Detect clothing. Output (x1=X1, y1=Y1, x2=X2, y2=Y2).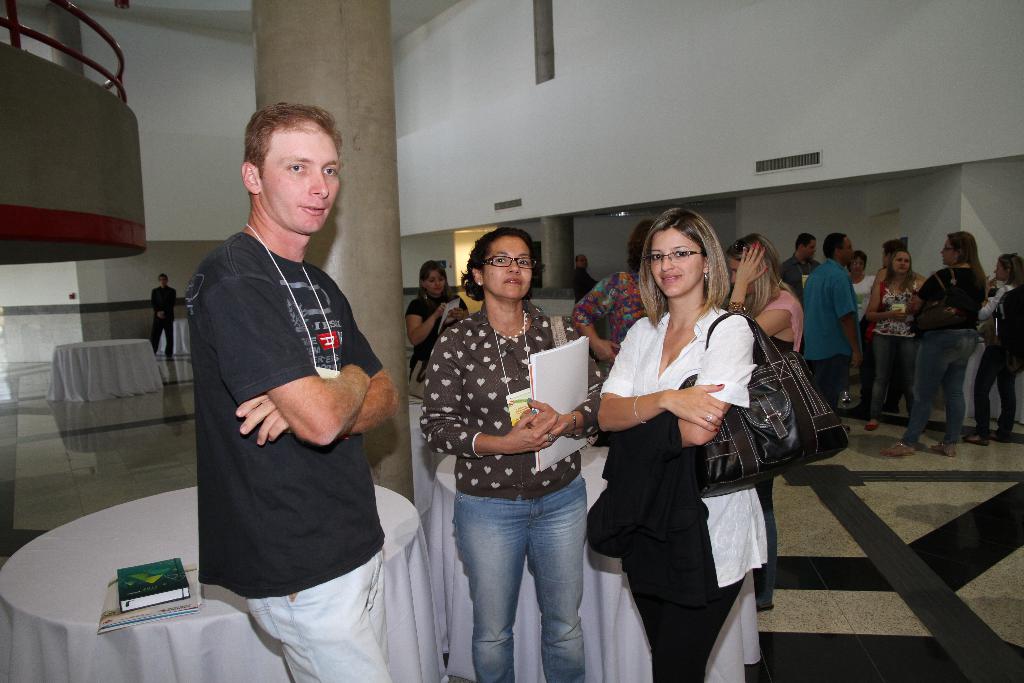
(x1=804, y1=255, x2=861, y2=413).
